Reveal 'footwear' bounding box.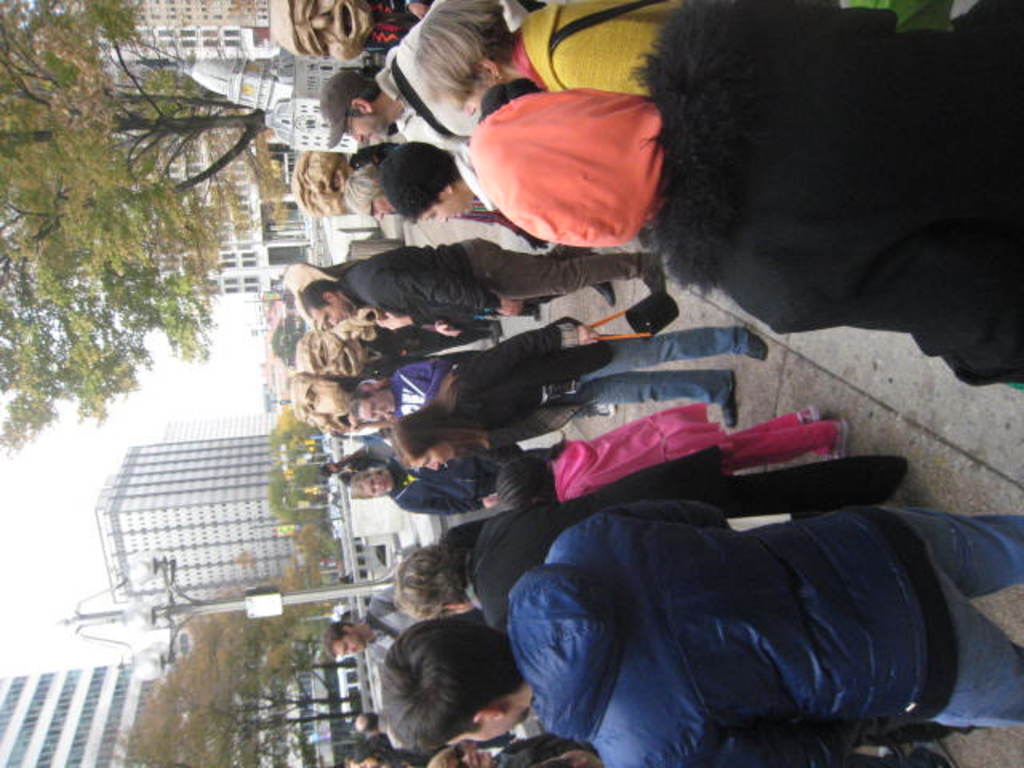
Revealed: locate(744, 334, 766, 363).
